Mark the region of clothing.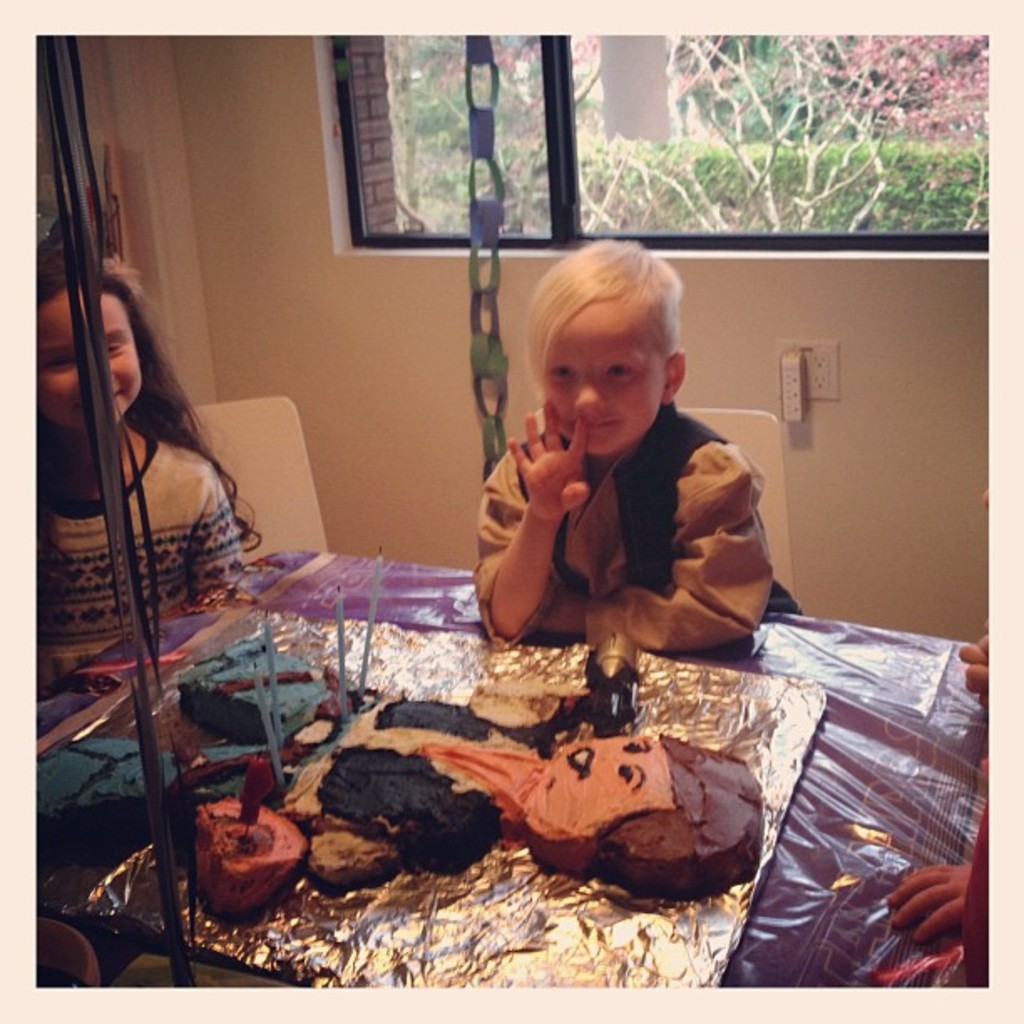
Region: 470/400/796/661.
